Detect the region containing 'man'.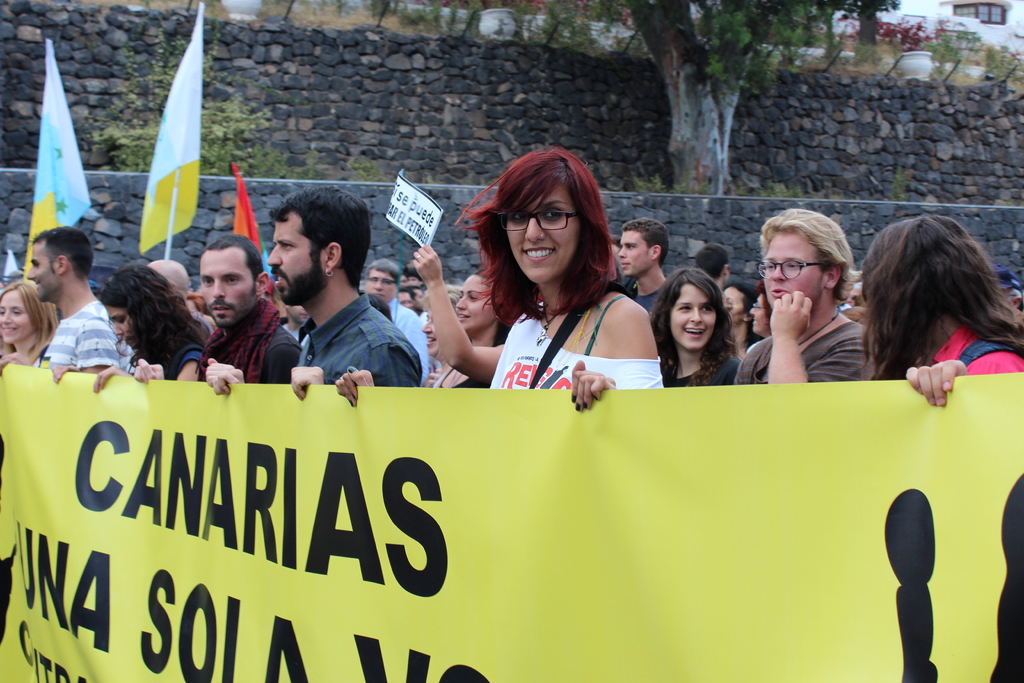
l=394, t=290, r=417, b=315.
